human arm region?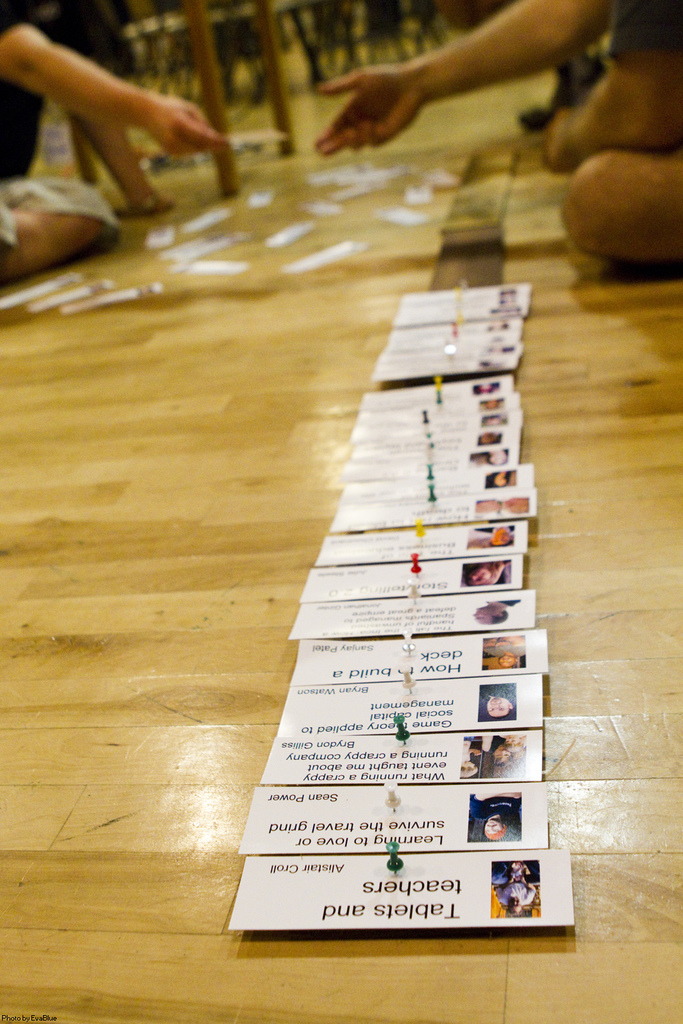
<box>296,4,643,127</box>
